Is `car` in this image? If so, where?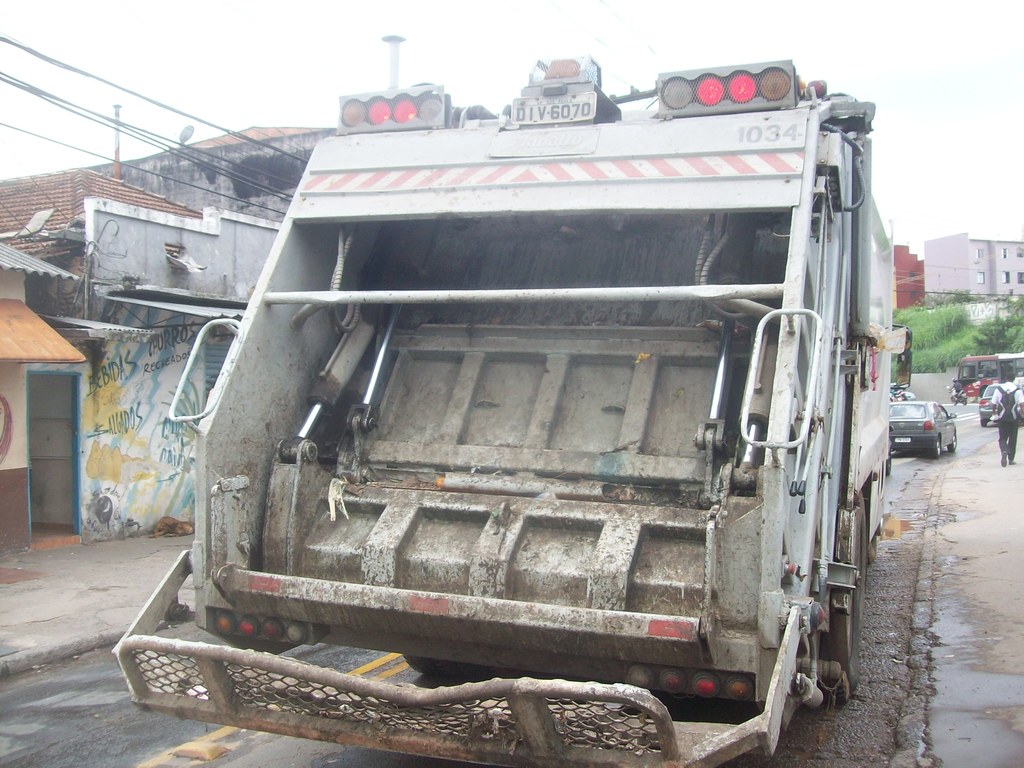
Yes, at region(886, 397, 957, 456).
